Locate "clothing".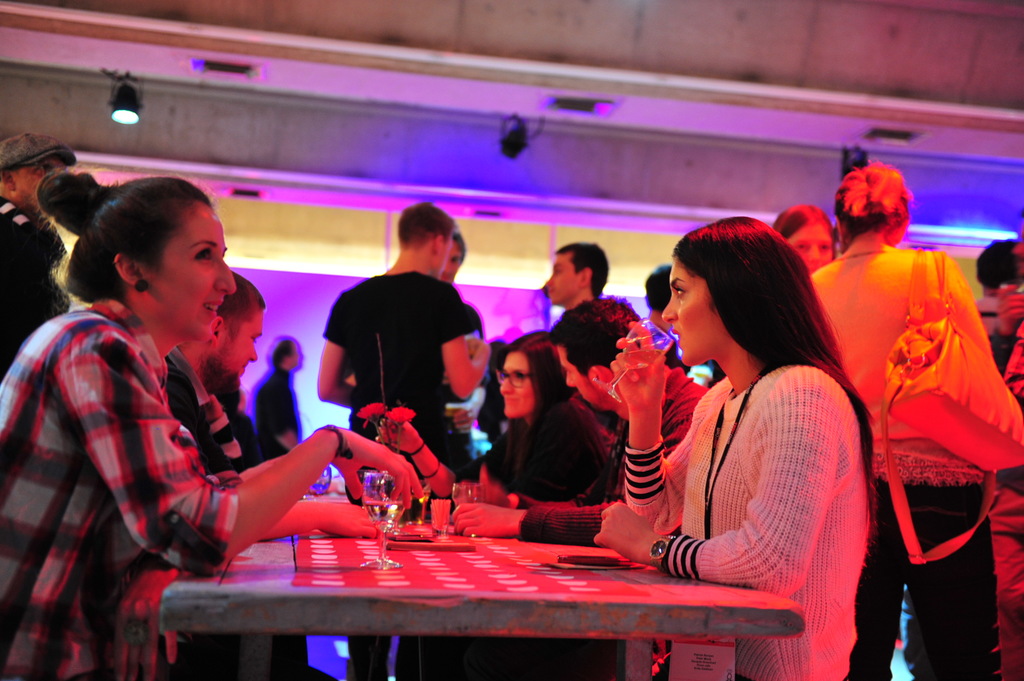
Bounding box: 253:364:298:452.
